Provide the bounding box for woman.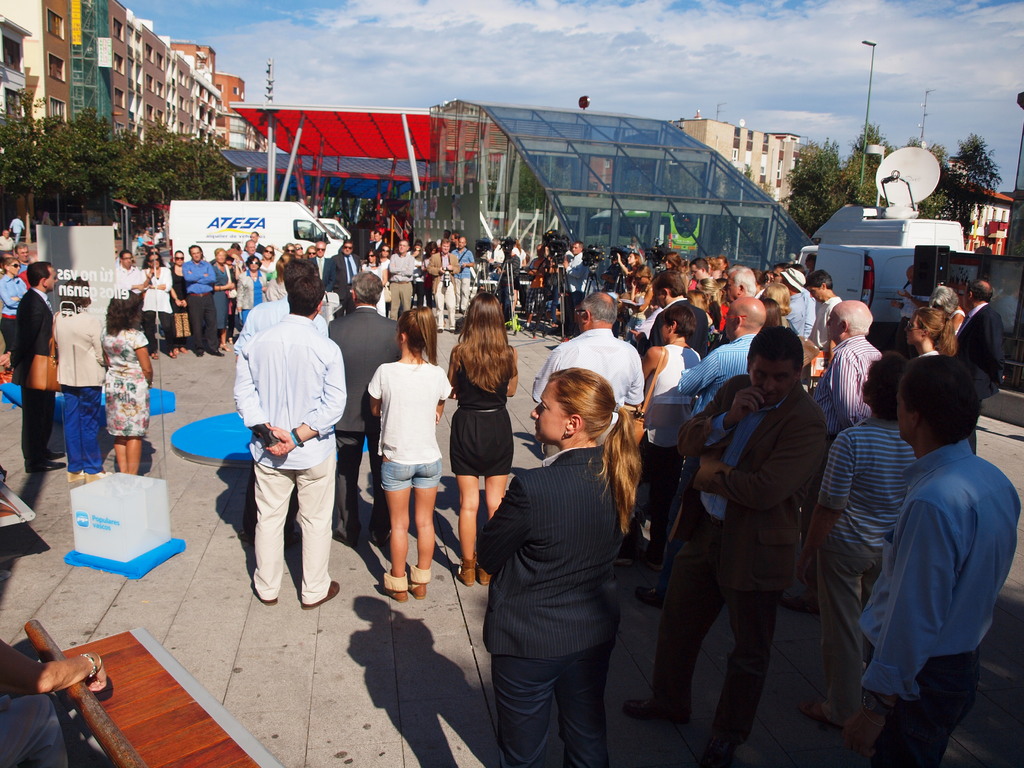
[903, 307, 955, 360].
